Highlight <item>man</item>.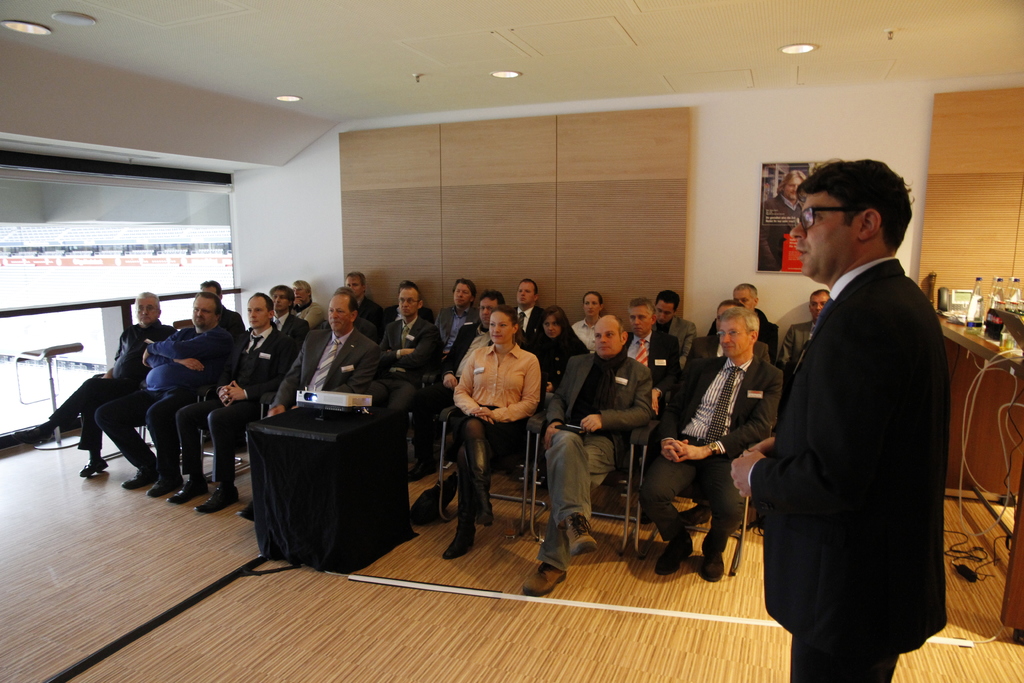
Highlighted region: bbox=[762, 169, 804, 273].
